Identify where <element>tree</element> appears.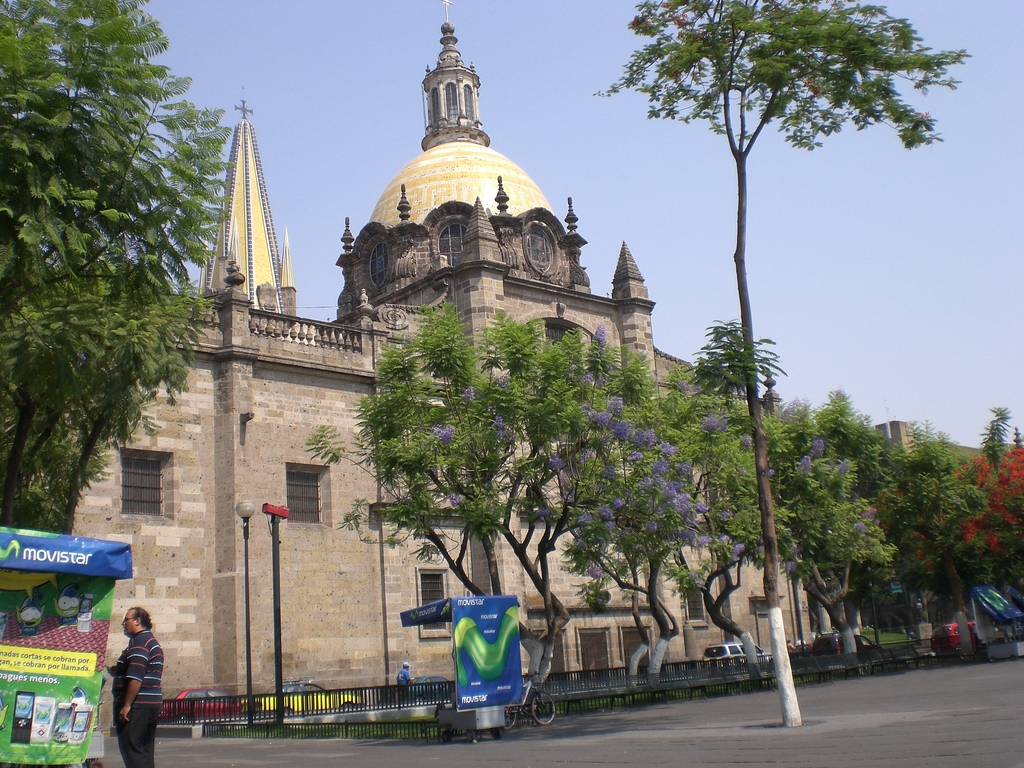
Appears at x1=0, y1=0, x2=232, y2=533.
